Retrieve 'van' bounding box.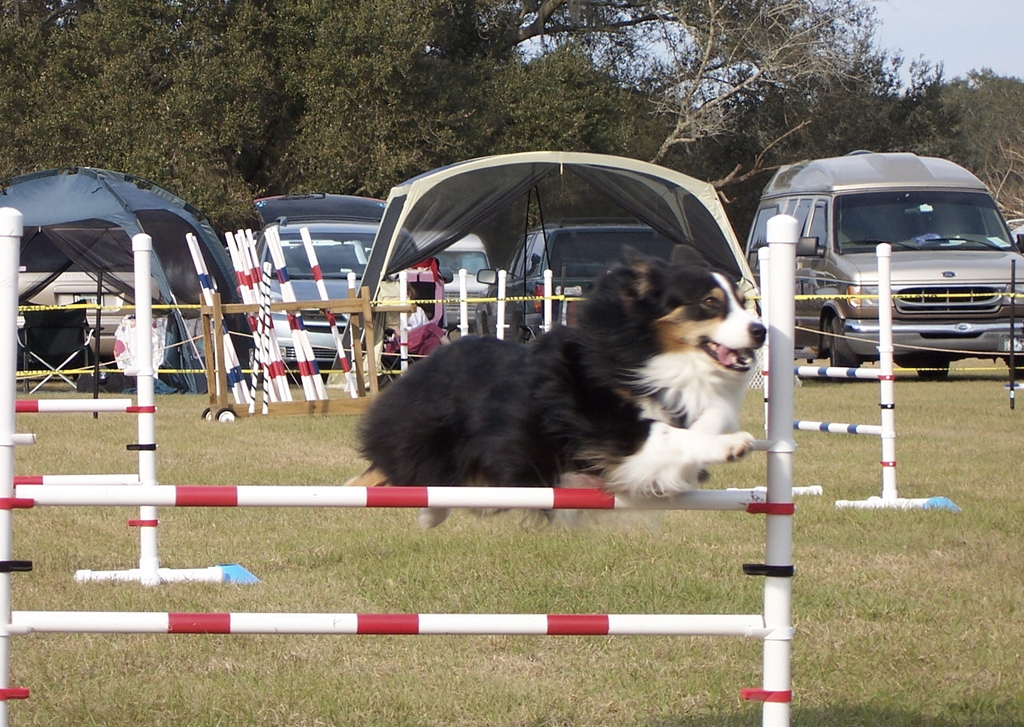
Bounding box: bbox(407, 226, 492, 324).
